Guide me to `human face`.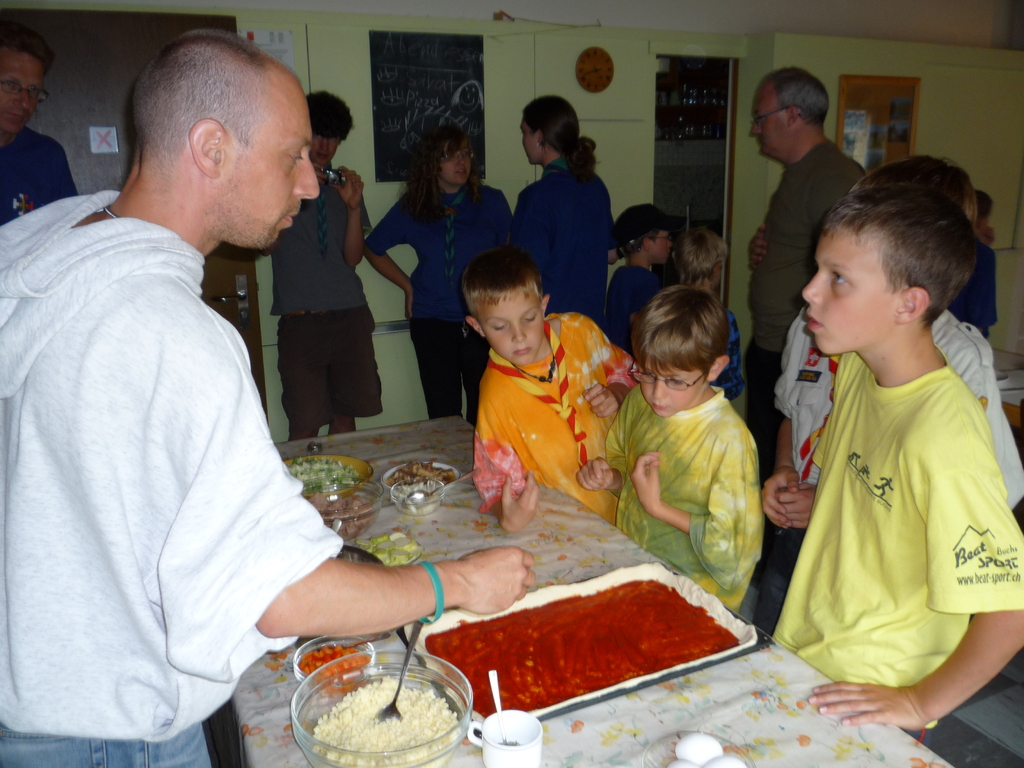
Guidance: <region>644, 228, 678, 269</region>.
